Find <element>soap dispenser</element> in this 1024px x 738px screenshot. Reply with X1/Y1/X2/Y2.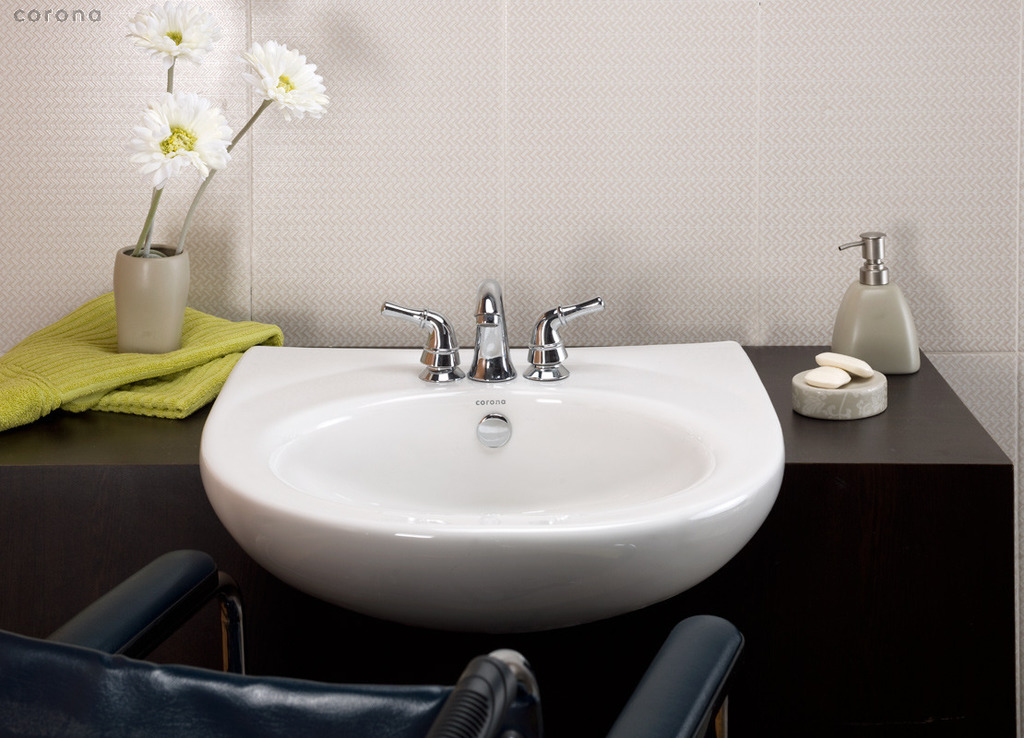
835/234/923/375.
